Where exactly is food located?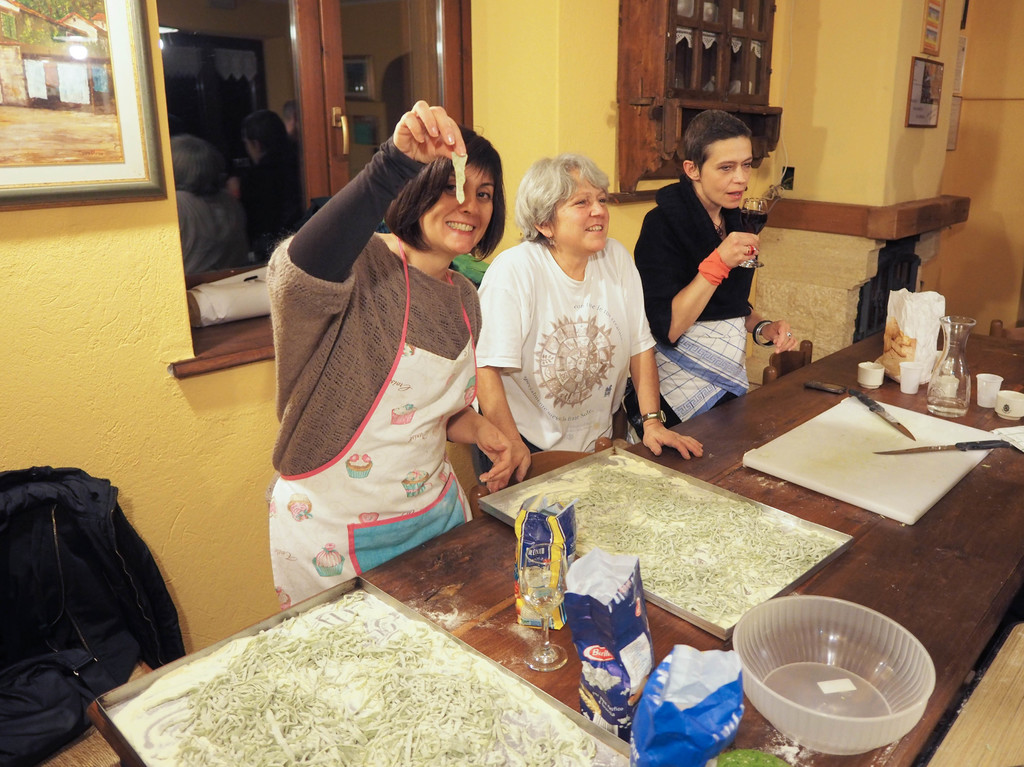
Its bounding box is 449,149,468,202.
